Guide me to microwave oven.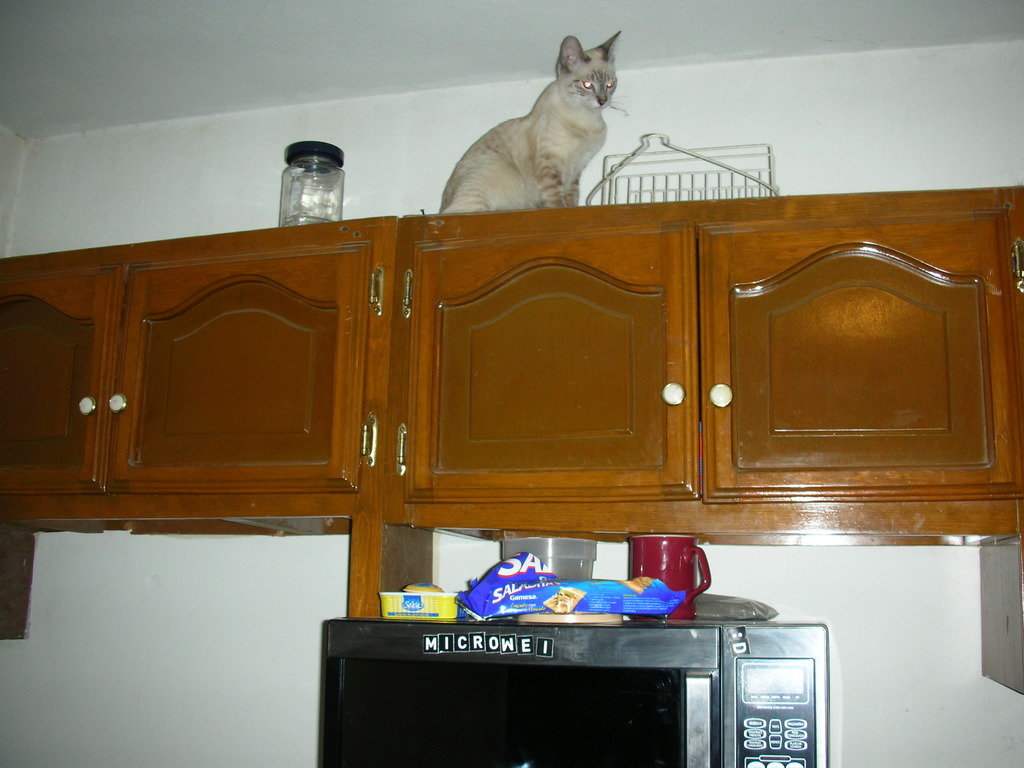
Guidance: 319,611,844,767.
